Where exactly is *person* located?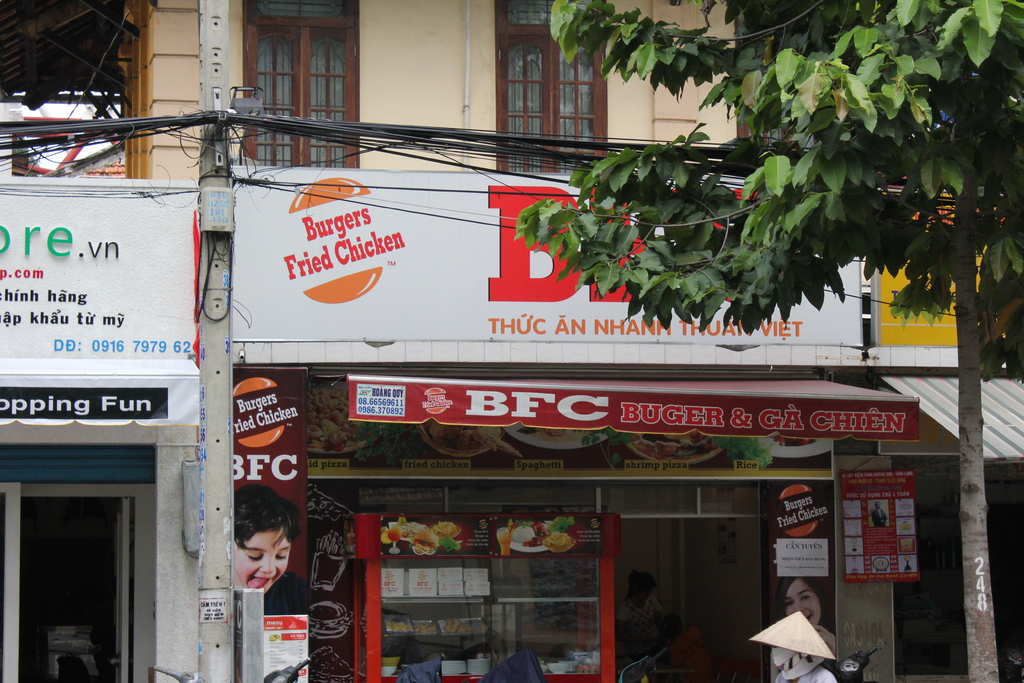
Its bounding box is [x1=751, y1=608, x2=840, y2=682].
